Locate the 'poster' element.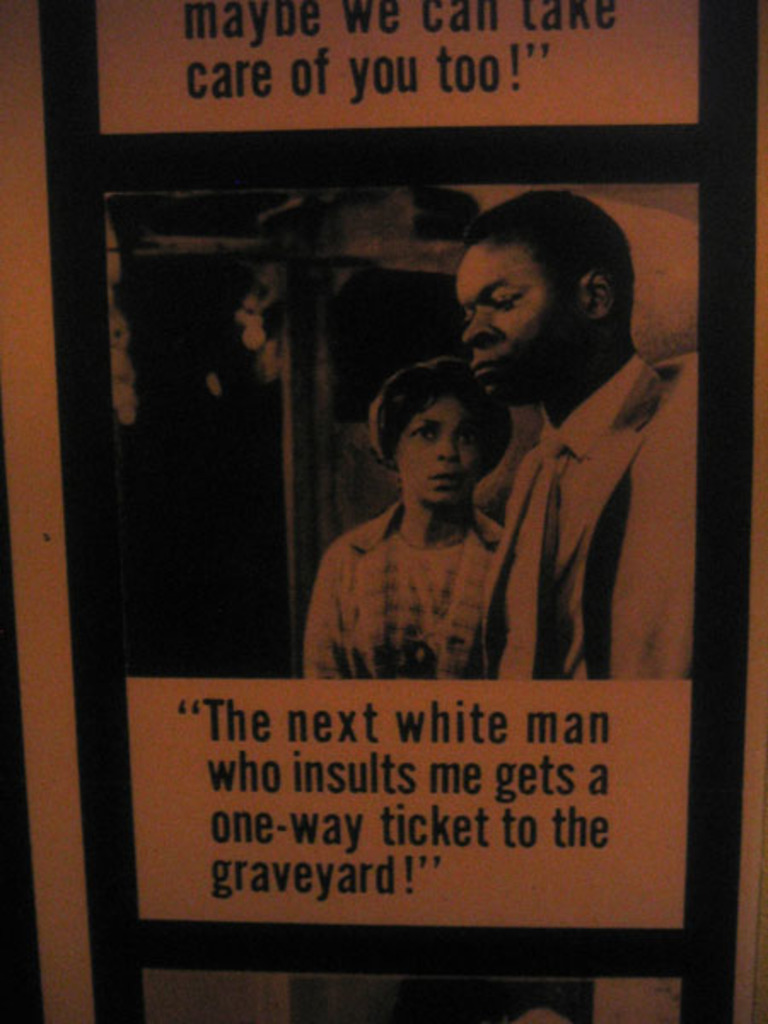
Element bbox: rect(0, 0, 766, 1022).
